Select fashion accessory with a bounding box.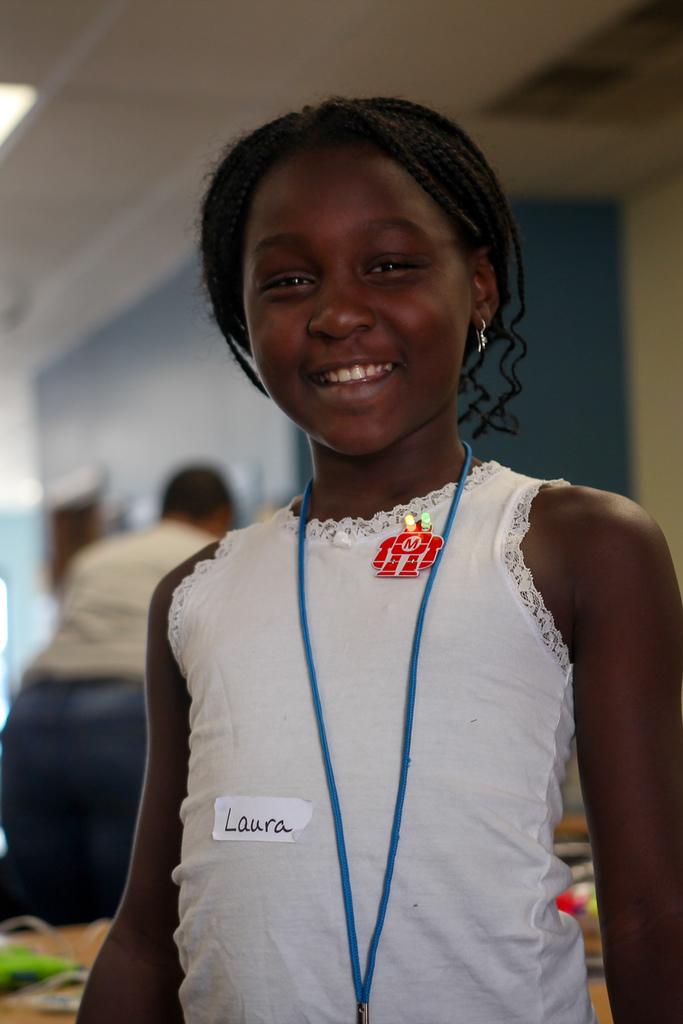
293, 442, 473, 1023.
